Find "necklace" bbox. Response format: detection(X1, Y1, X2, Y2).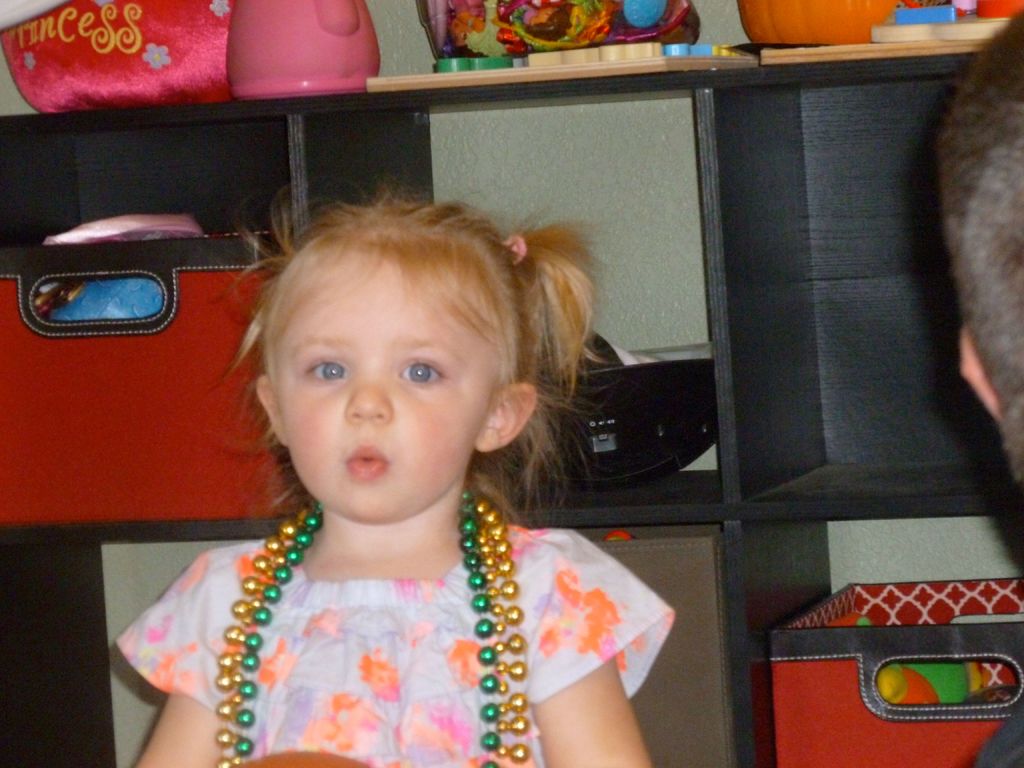
detection(205, 456, 580, 746).
